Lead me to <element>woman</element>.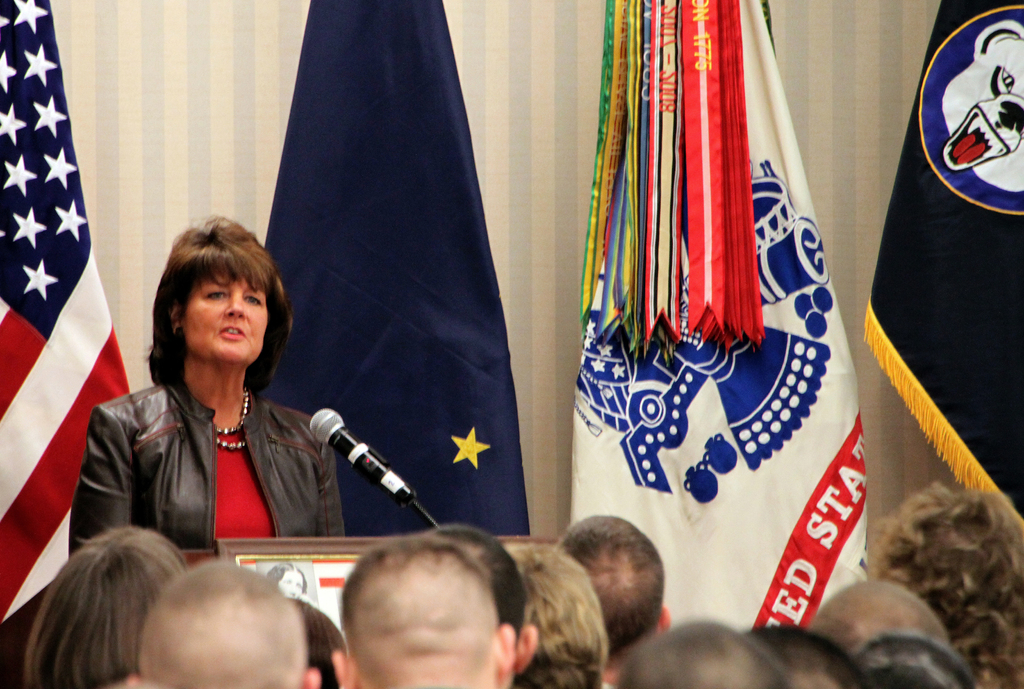
Lead to crop(67, 200, 346, 565).
